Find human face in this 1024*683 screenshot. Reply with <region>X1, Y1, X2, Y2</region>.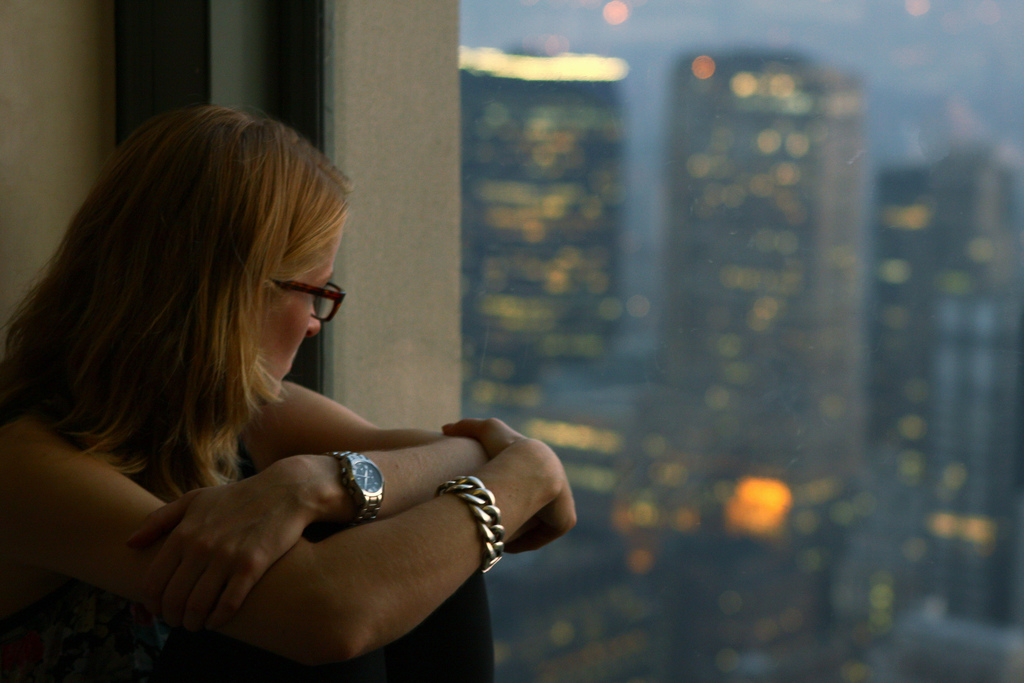
<region>259, 232, 342, 410</region>.
